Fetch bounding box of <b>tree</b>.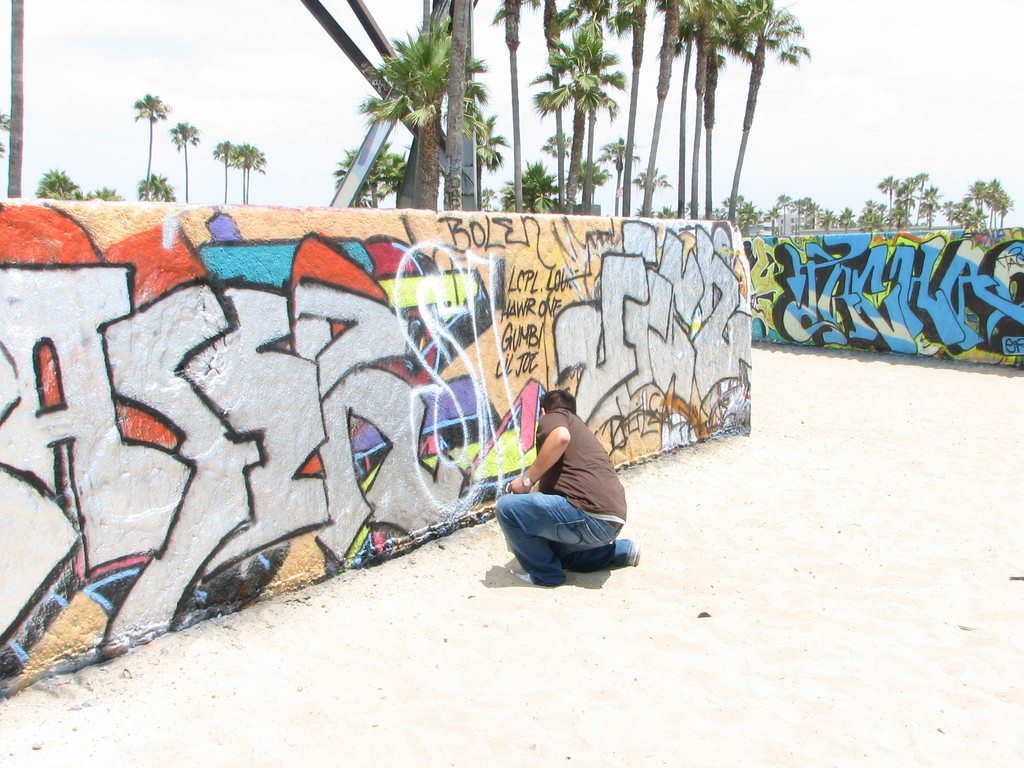
Bbox: (x1=355, y1=21, x2=486, y2=207).
